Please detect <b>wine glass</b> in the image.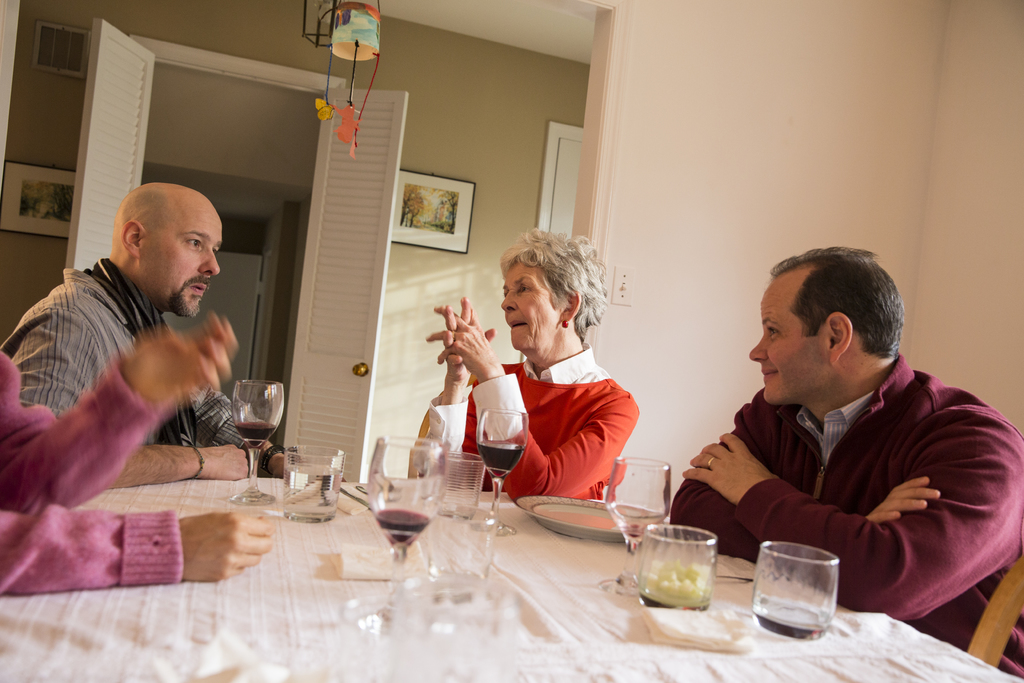
BBox(363, 434, 442, 618).
